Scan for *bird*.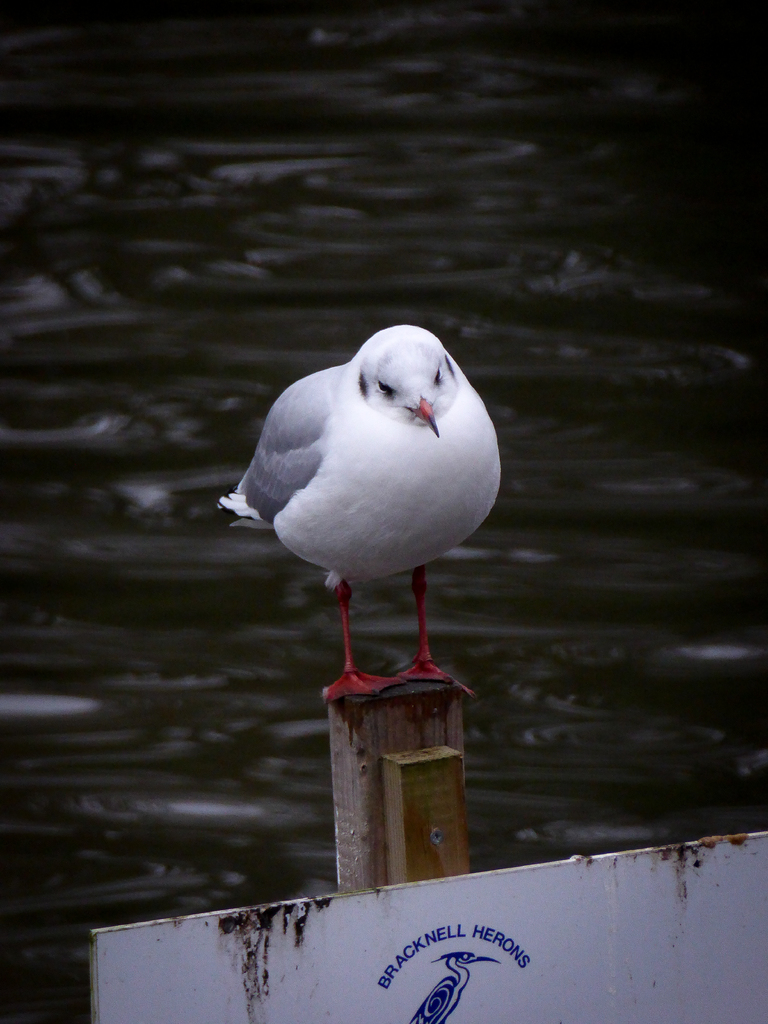
Scan result: [211,320,509,664].
